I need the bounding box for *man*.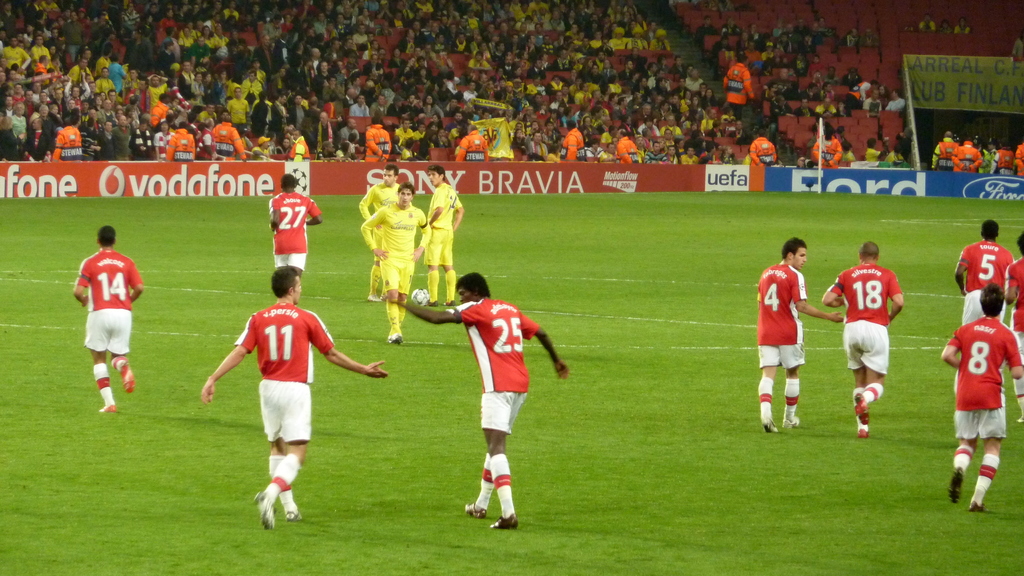
Here it is: bbox=[370, 117, 402, 161].
